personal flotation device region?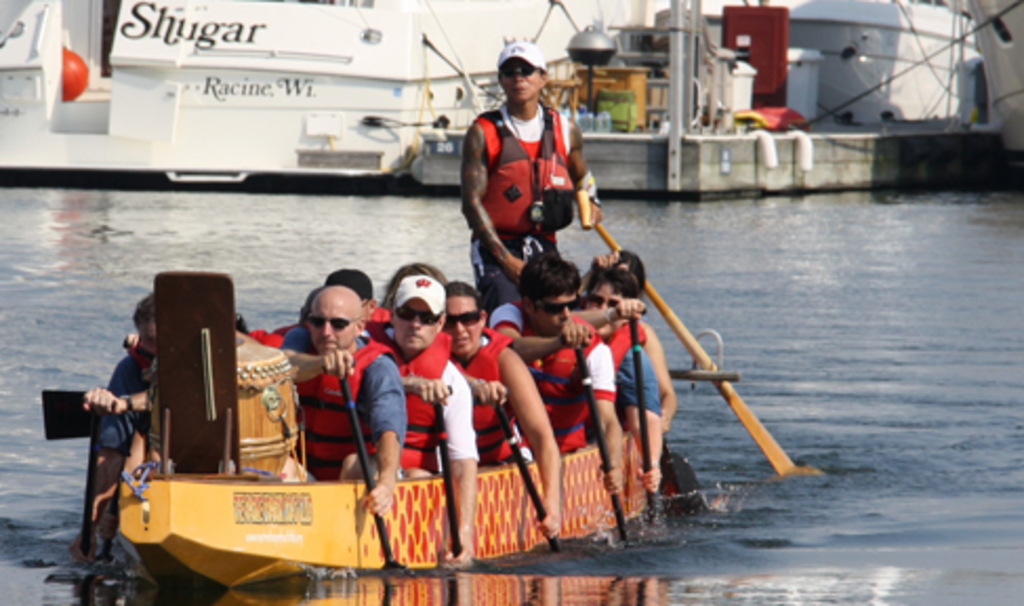
[442,318,511,476]
